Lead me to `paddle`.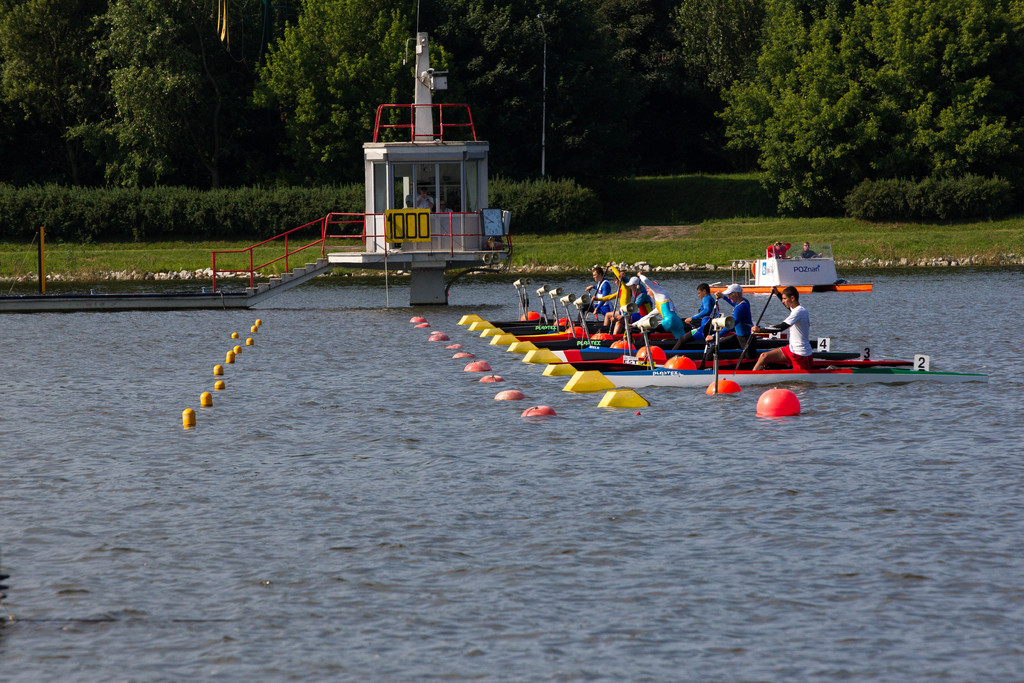
Lead to {"x1": 584, "y1": 263, "x2": 611, "y2": 321}.
